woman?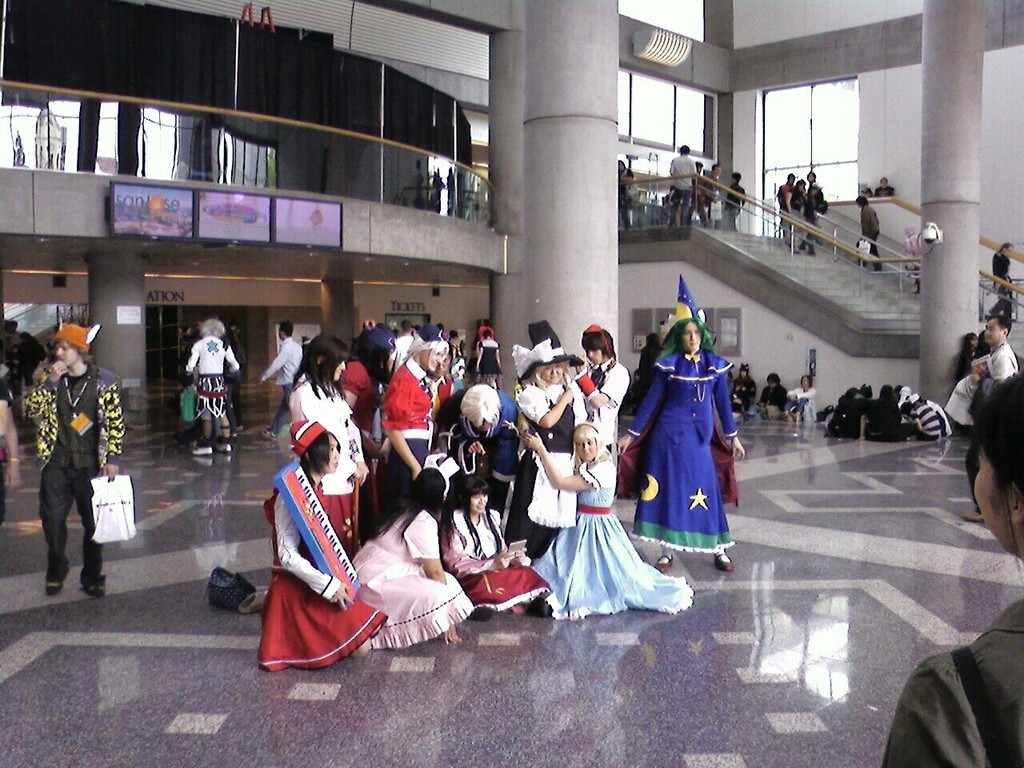
<region>615, 317, 752, 576</region>
